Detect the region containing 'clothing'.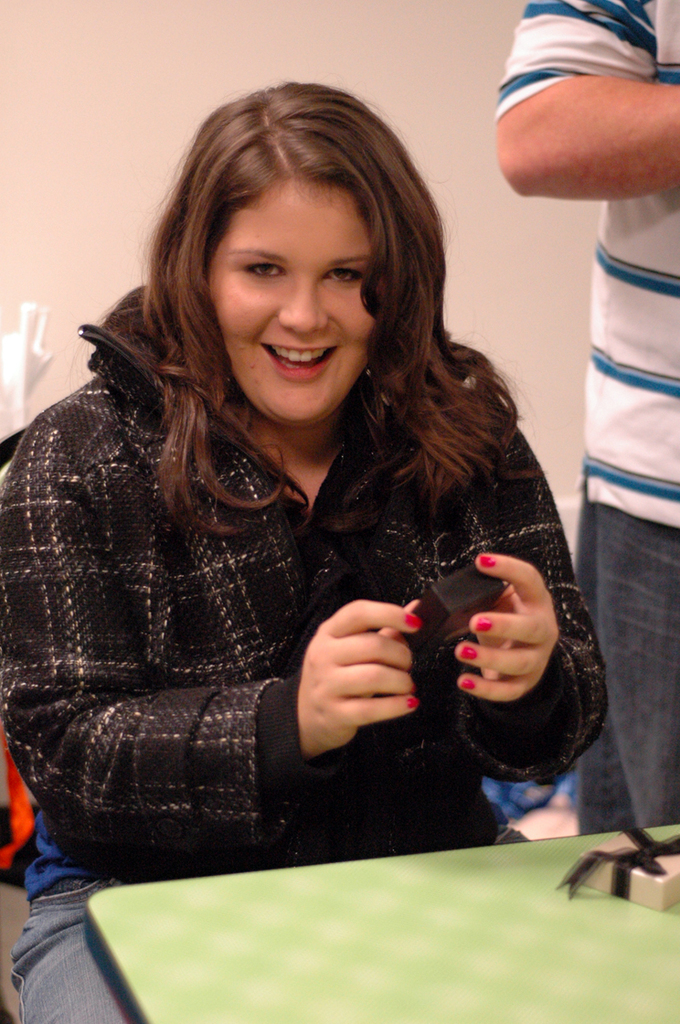
bbox=[488, 0, 679, 837].
